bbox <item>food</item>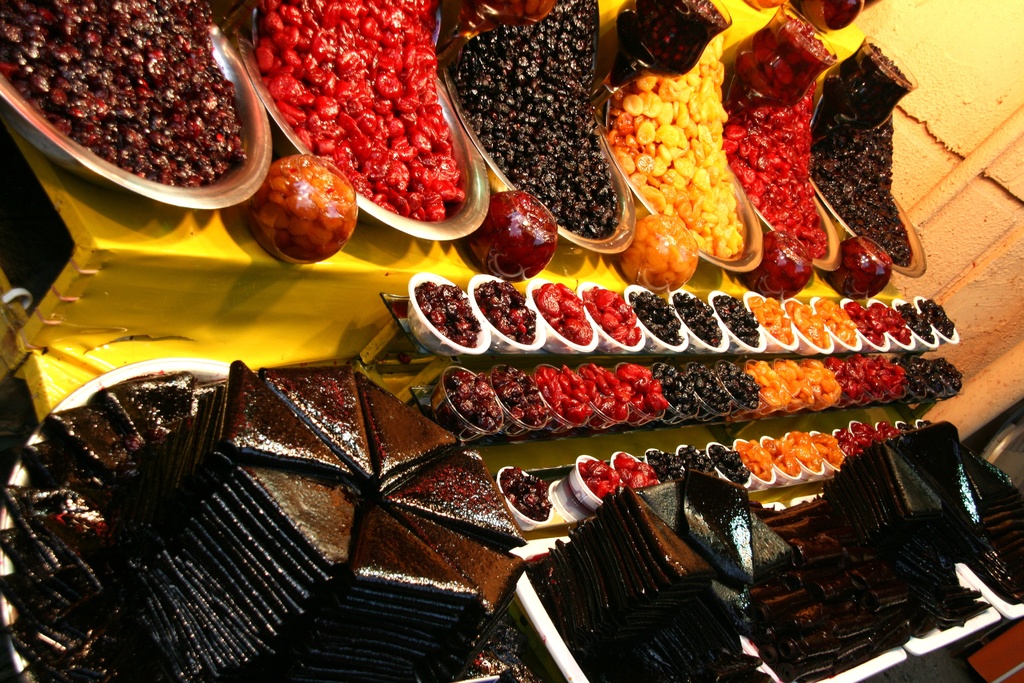
x1=418 y1=281 x2=483 y2=342
